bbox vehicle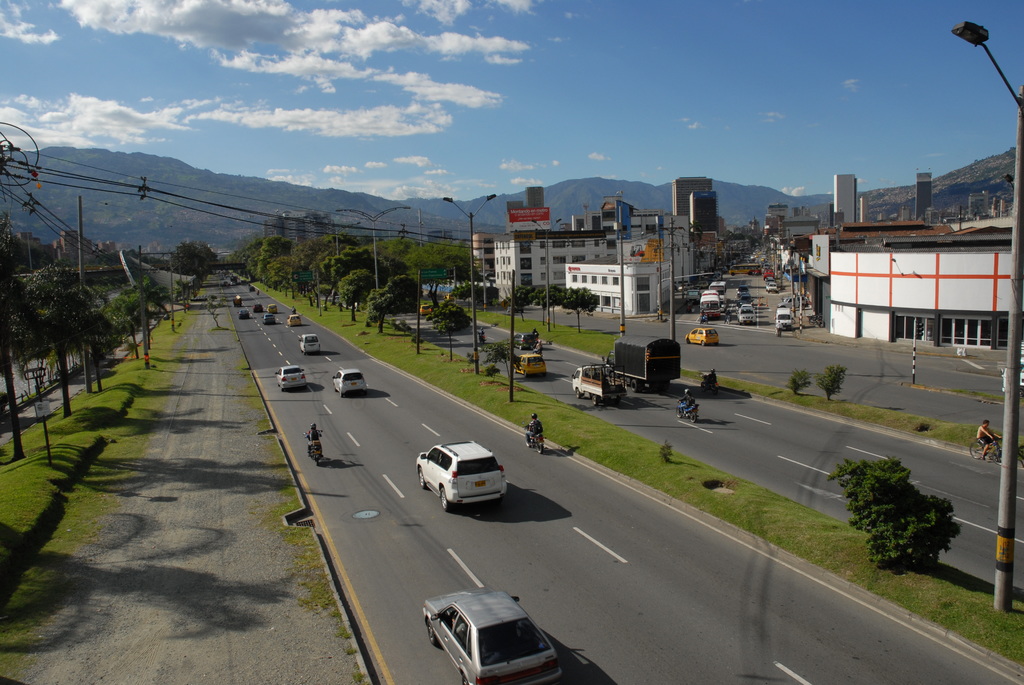
698, 374, 717, 397
